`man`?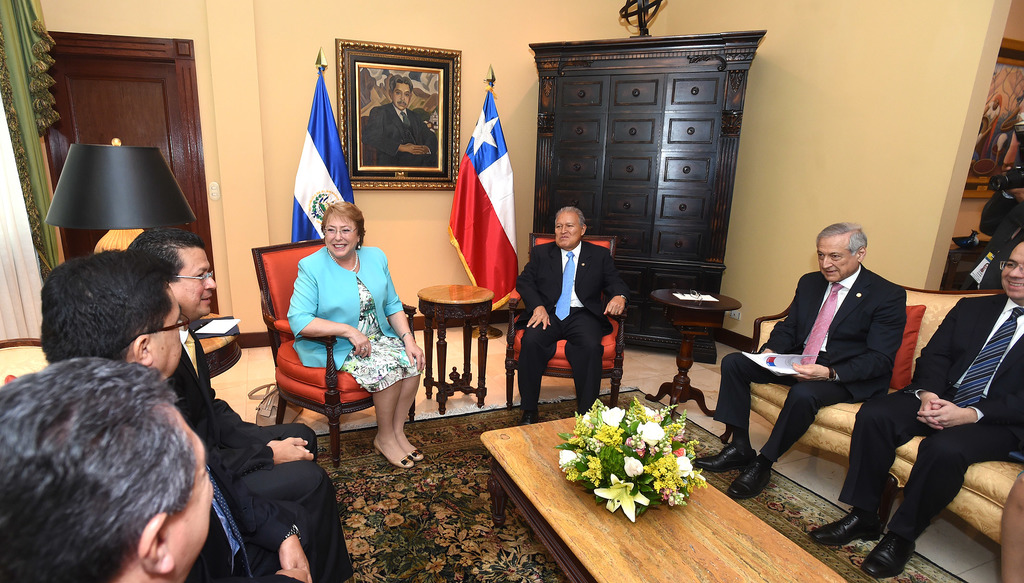
(x1=0, y1=352, x2=226, y2=582)
